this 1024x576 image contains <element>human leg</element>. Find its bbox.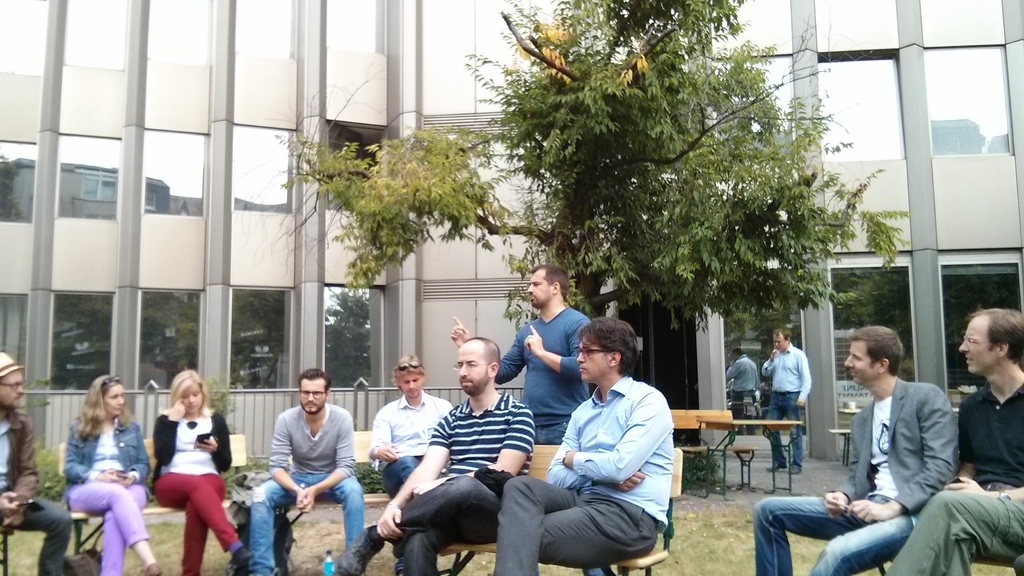
Rect(70, 479, 159, 573).
